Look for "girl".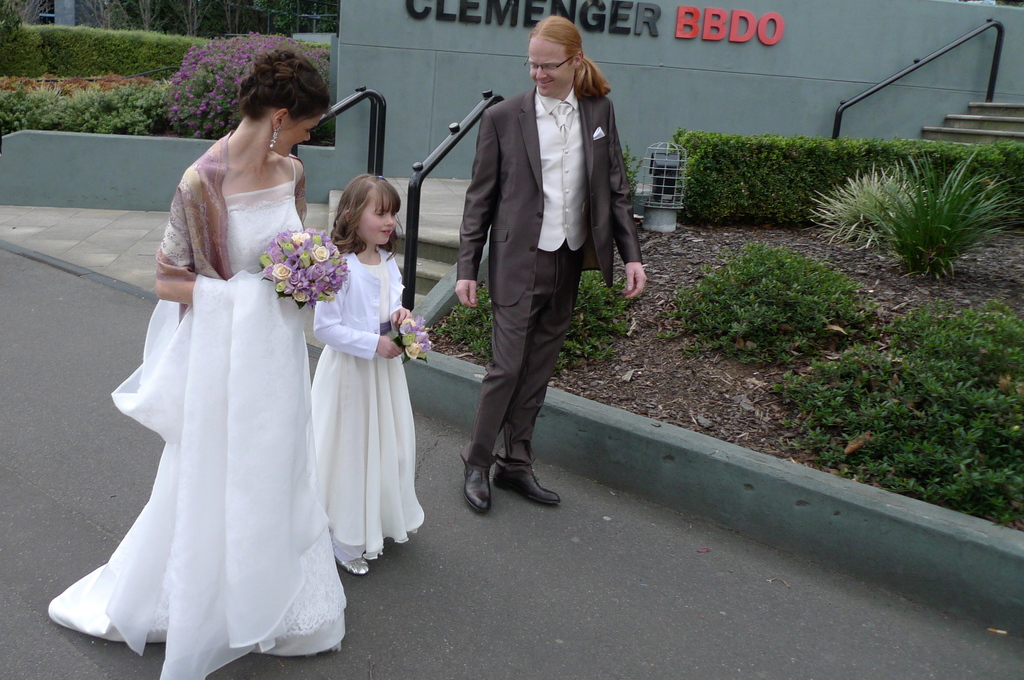
Found: detection(310, 175, 424, 575).
